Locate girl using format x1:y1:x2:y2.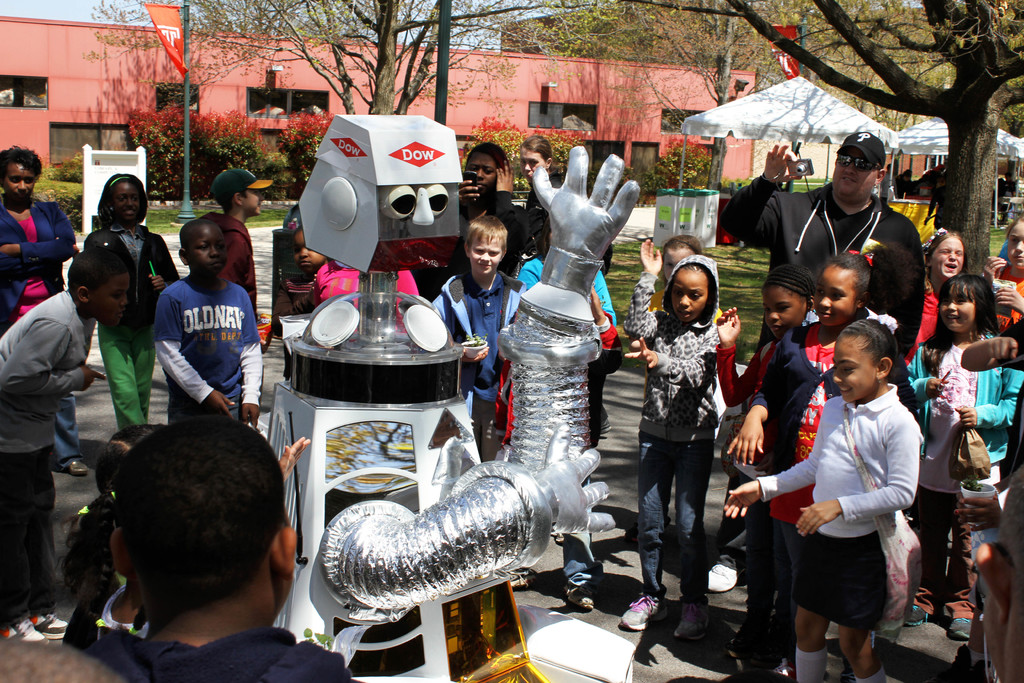
908:273:1023:638.
